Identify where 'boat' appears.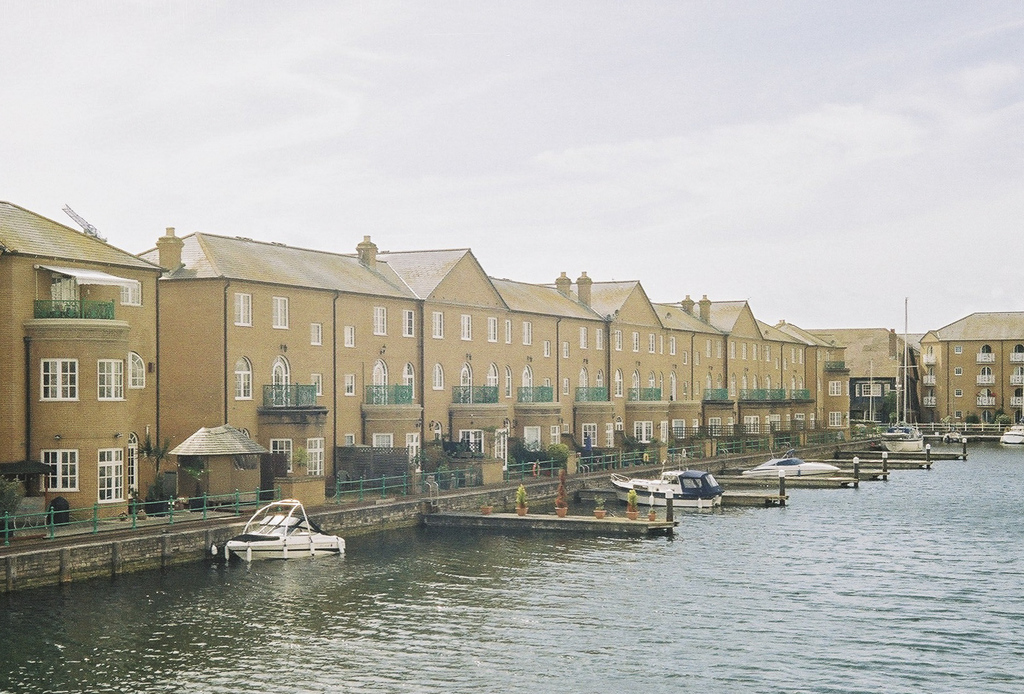
Appears at {"left": 229, "top": 502, "right": 344, "bottom": 575}.
